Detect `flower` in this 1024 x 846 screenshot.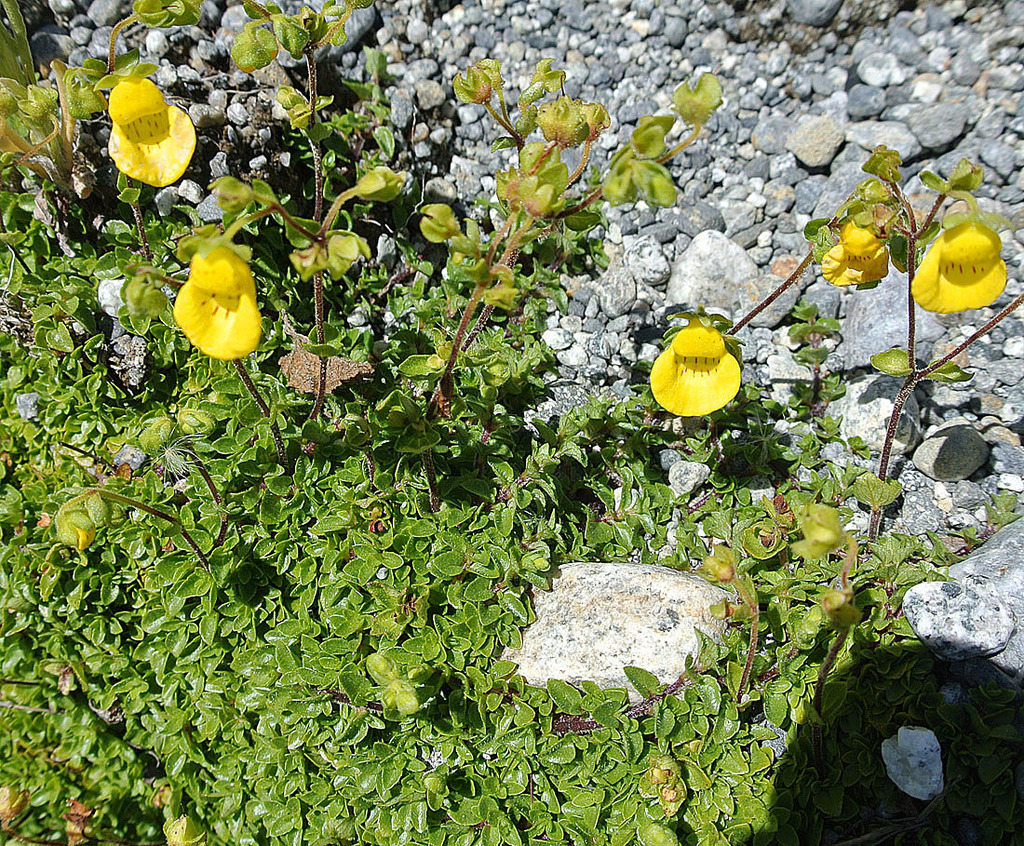
Detection: crop(157, 219, 276, 356).
